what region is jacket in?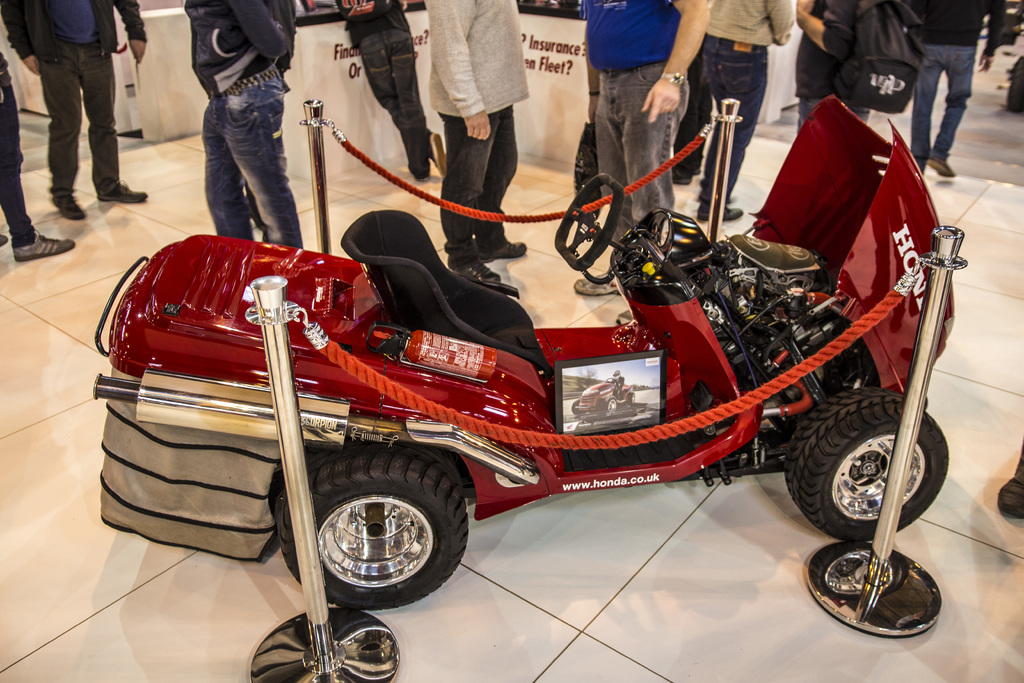
pyautogui.locateOnScreen(0, 0, 146, 60).
